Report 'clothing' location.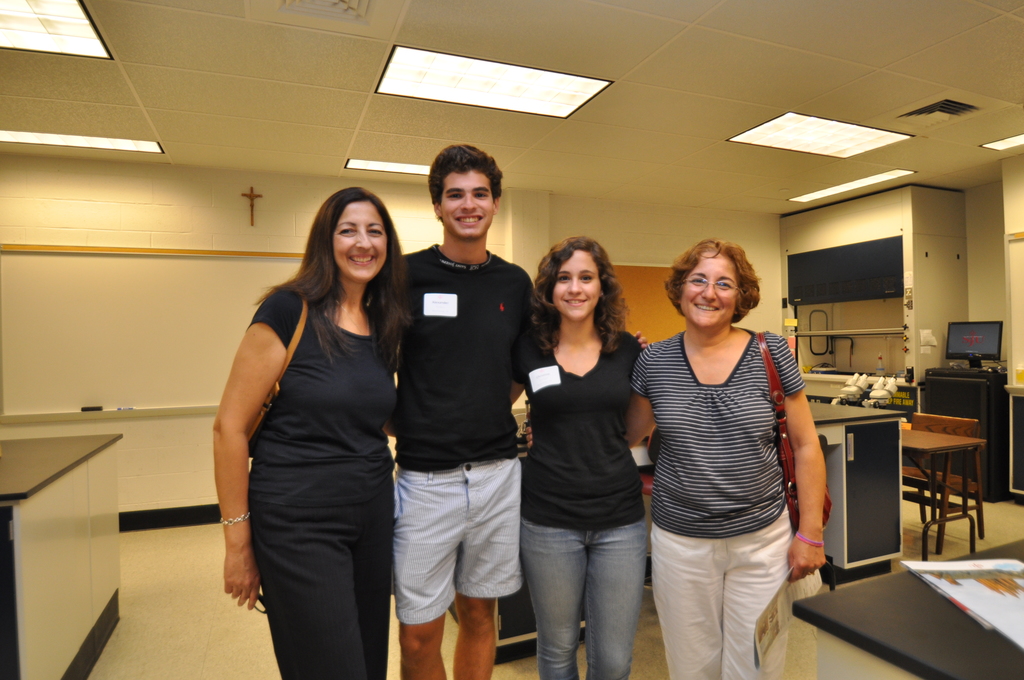
Report: 626 324 806 679.
